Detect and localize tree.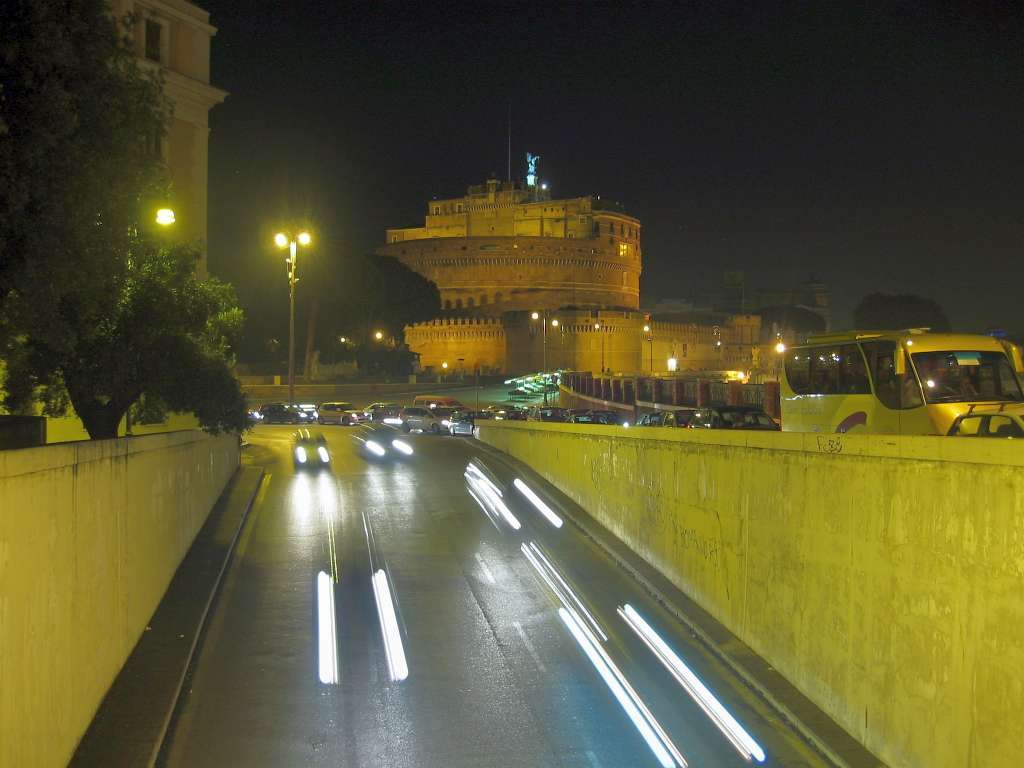
Localized at x1=0 y1=0 x2=173 y2=416.
